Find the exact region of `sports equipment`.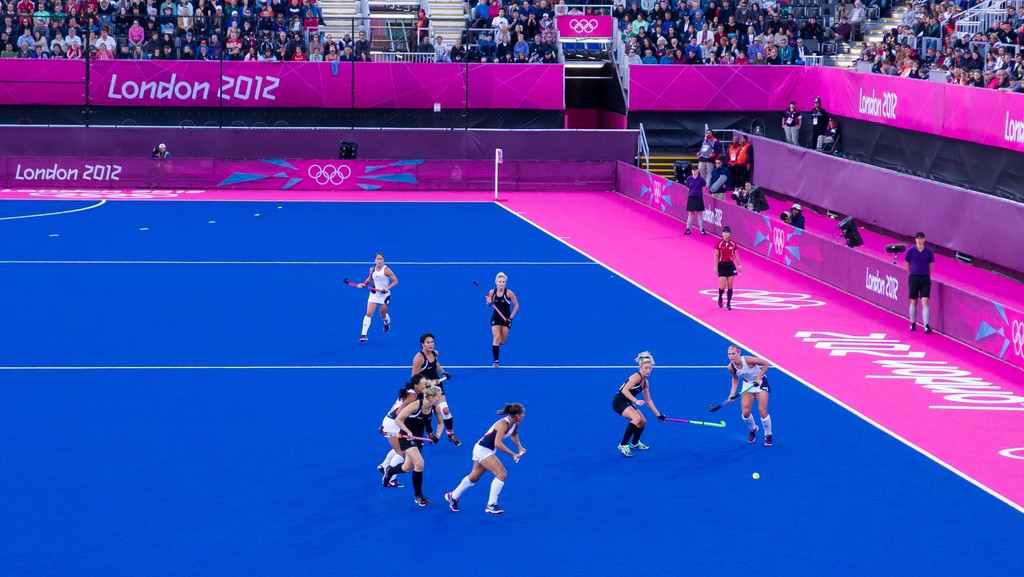
Exact region: bbox=(342, 275, 384, 293).
